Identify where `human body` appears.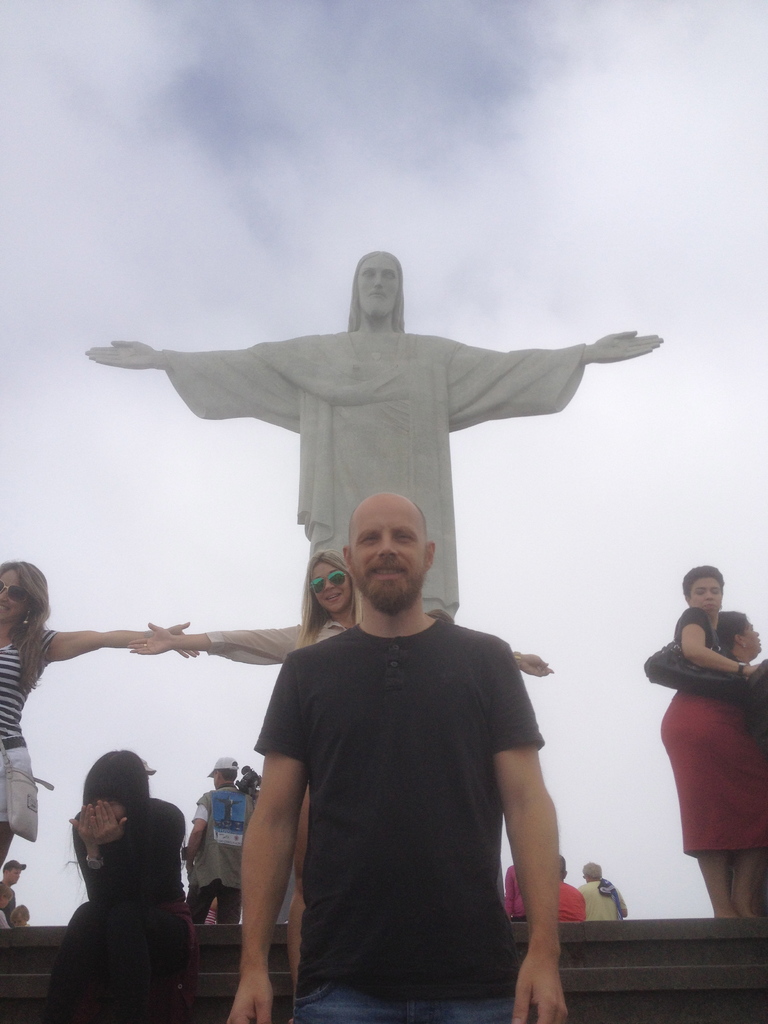
Appears at rect(88, 249, 662, 621).
